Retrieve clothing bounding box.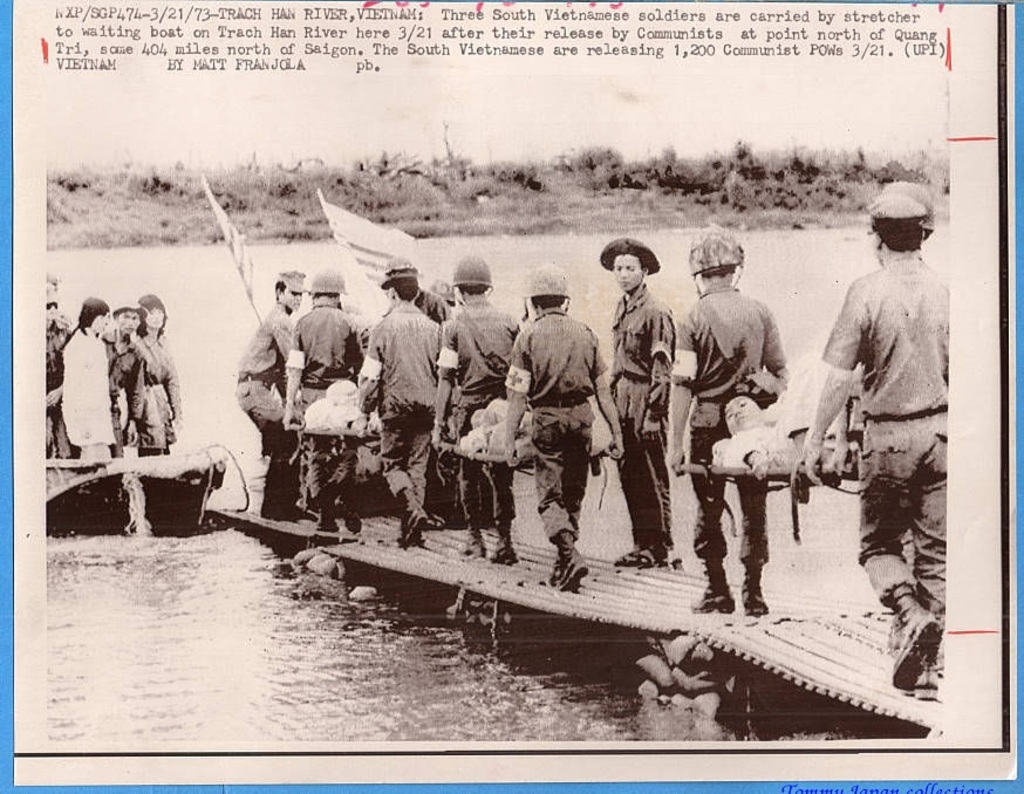
Bounding box: BBox(814, 258, 961, 617).
